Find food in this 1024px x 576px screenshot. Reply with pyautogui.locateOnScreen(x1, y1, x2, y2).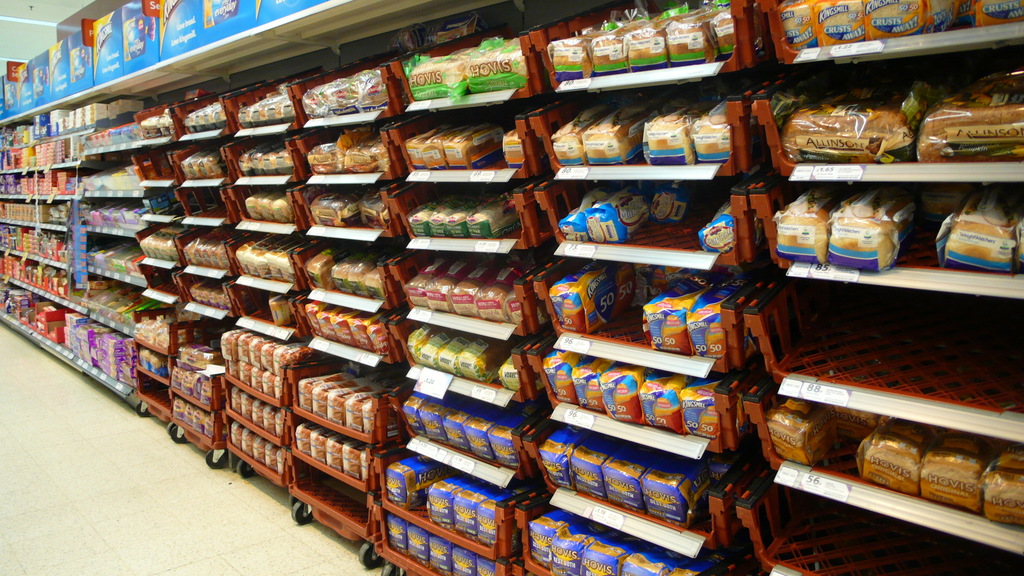
pyautogui.locateOnScreen(262, 369, 275, 394).
